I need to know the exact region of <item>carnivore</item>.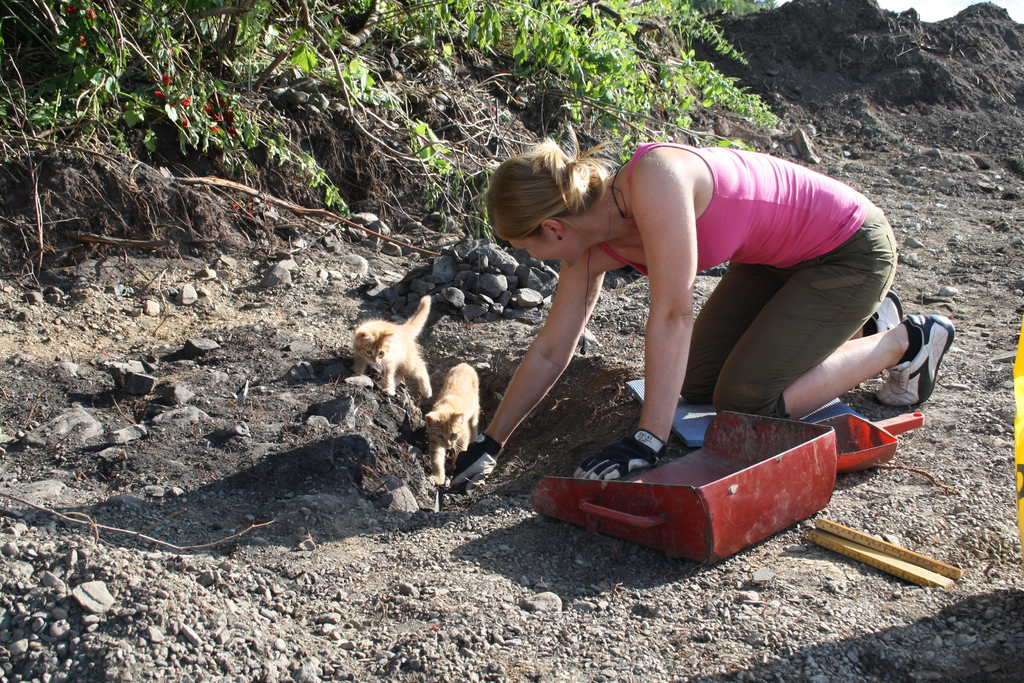
Region: l=351, t=284, r=447, b=406.
